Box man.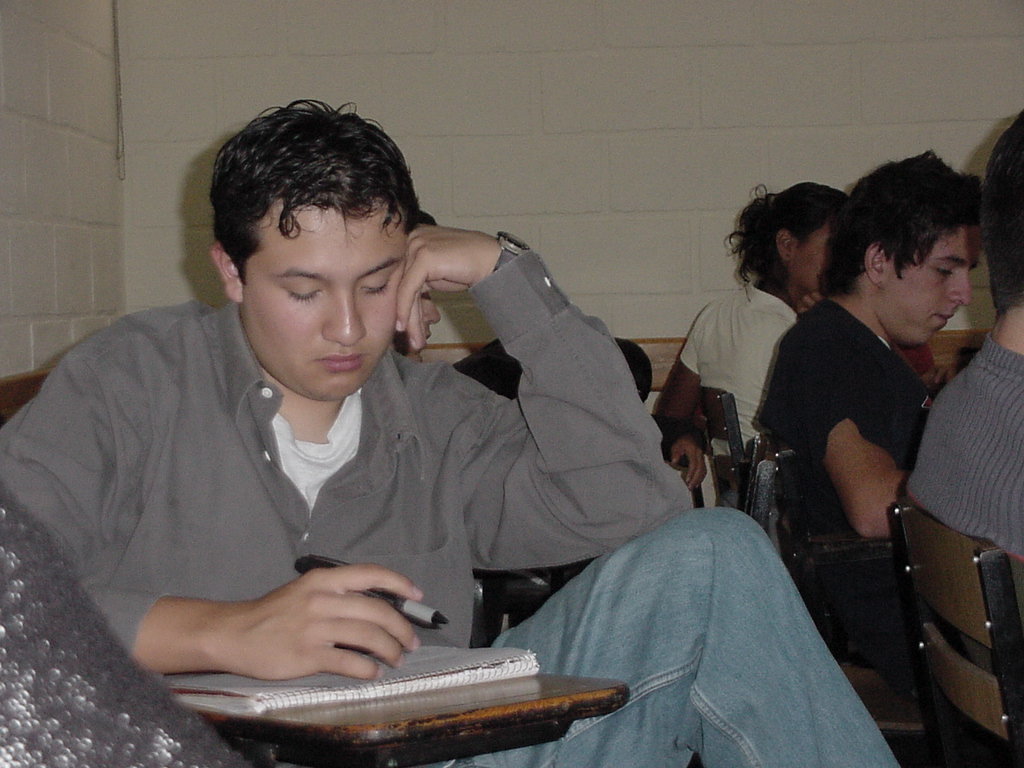
[left=768, top=146, right=989, bottom=675].
